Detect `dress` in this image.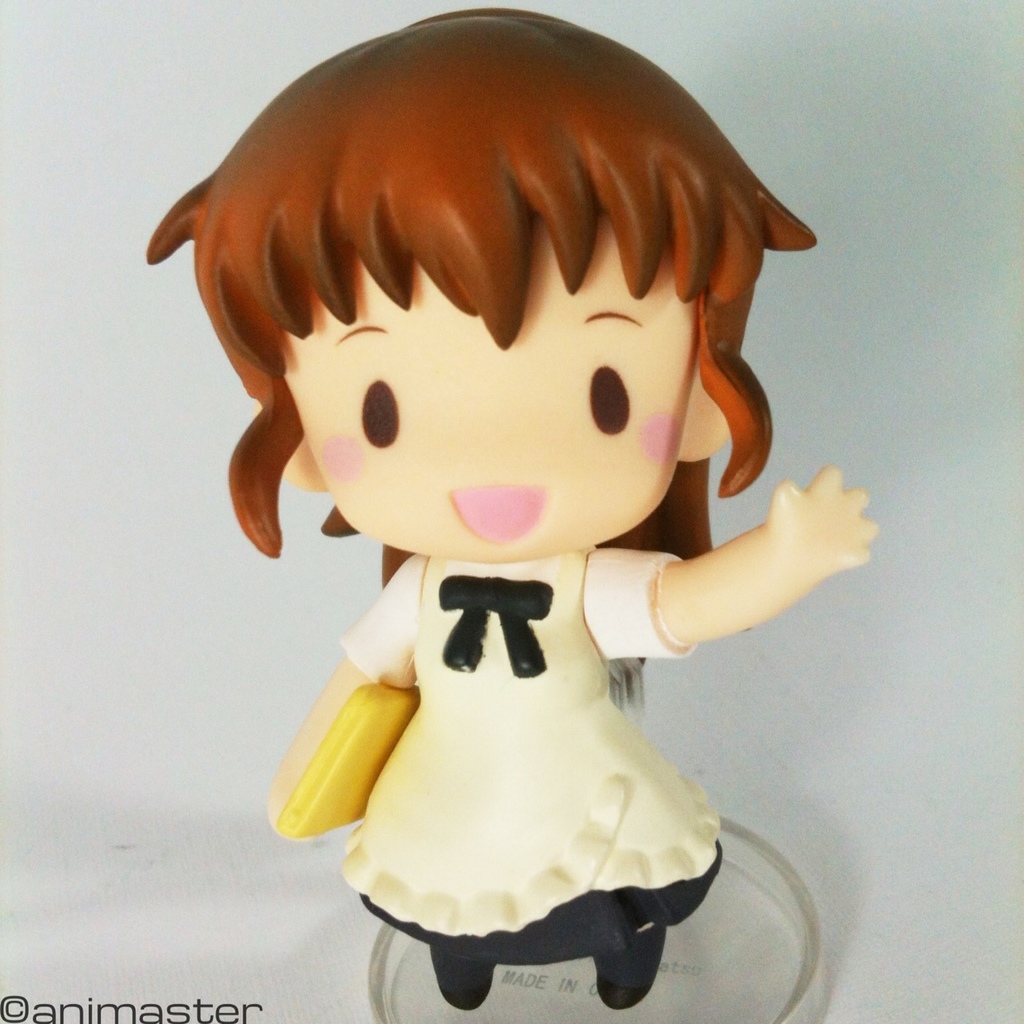
Detection: (x1=328, y1=550, x2=724, y2=966).
